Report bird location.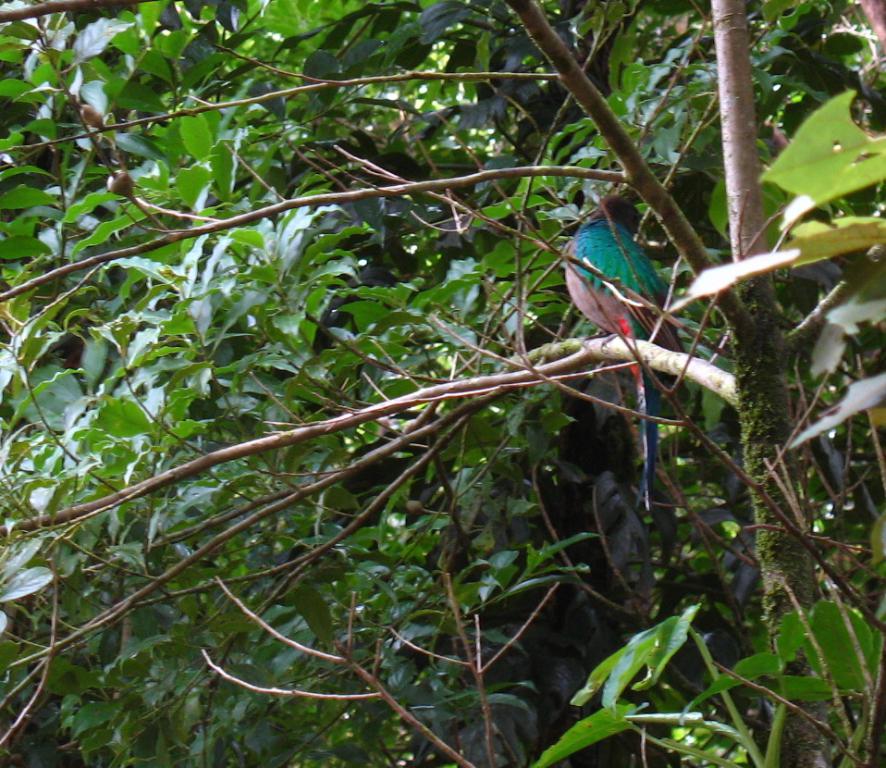
Report: 542:181:686:514.
